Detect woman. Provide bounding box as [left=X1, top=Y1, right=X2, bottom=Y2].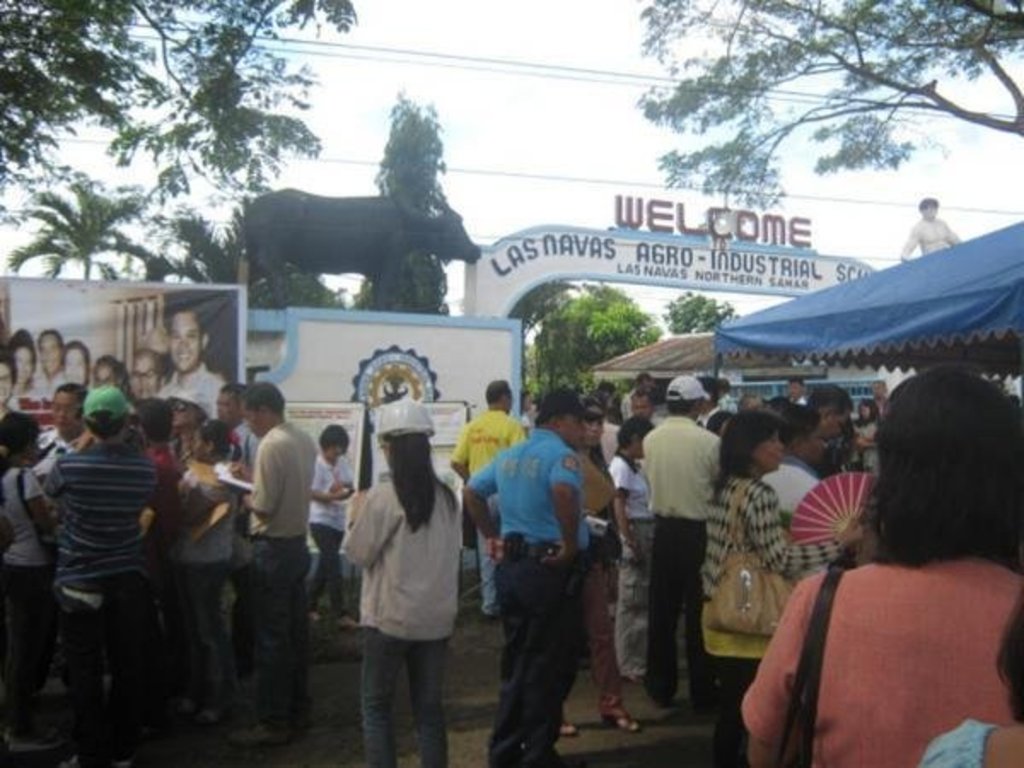
[left=340, top=398, right=466, bottom=766].
